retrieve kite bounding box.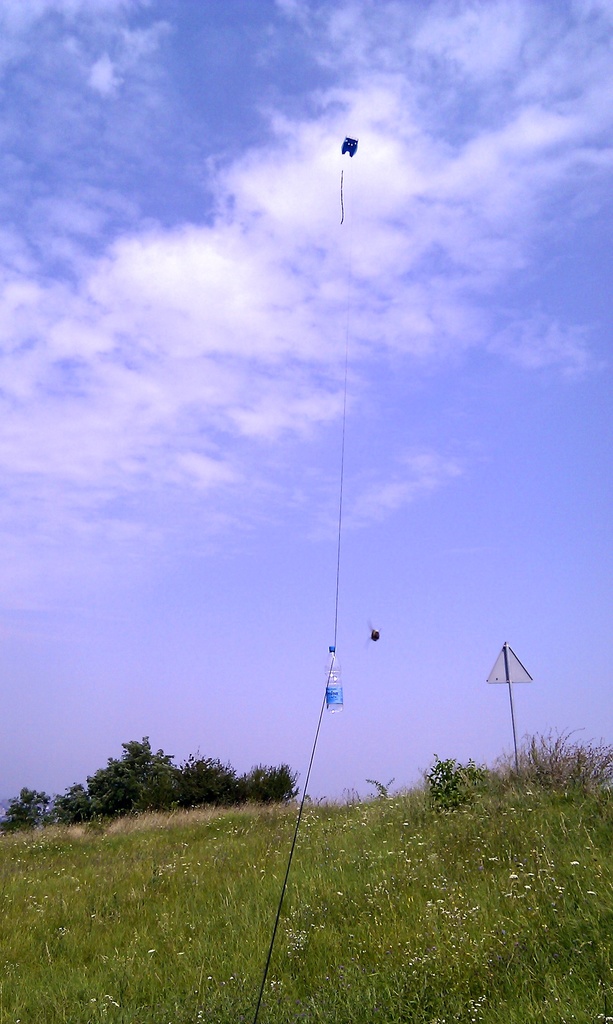
Bounding box: x1=340 y1=138 x2=358 y2=159.
